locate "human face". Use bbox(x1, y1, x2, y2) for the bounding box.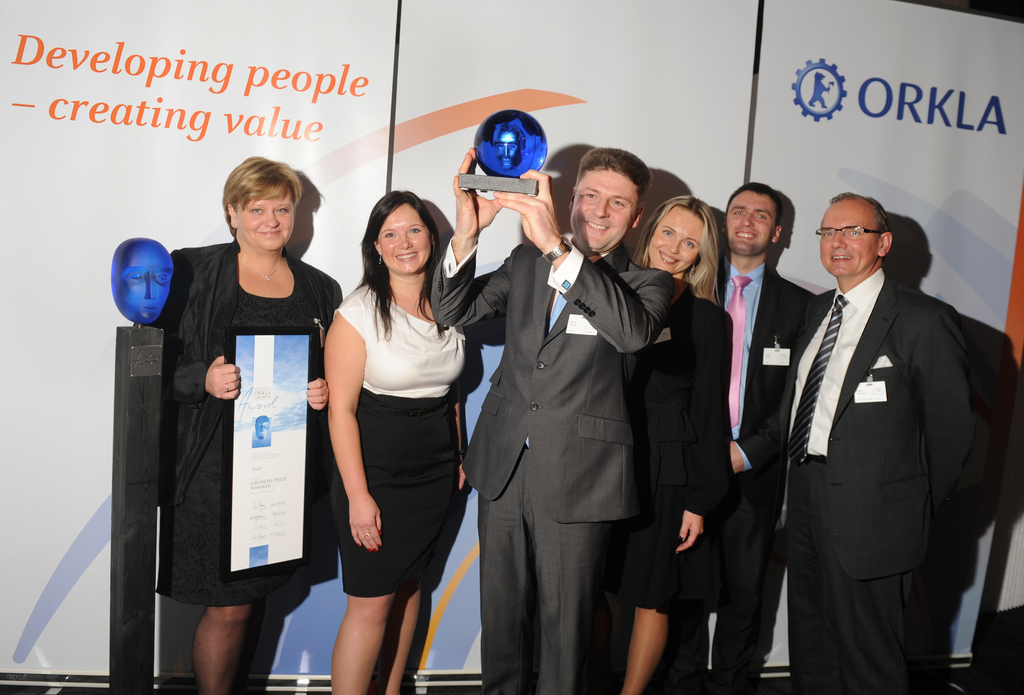
bbox(234, 190, 296, 254).
